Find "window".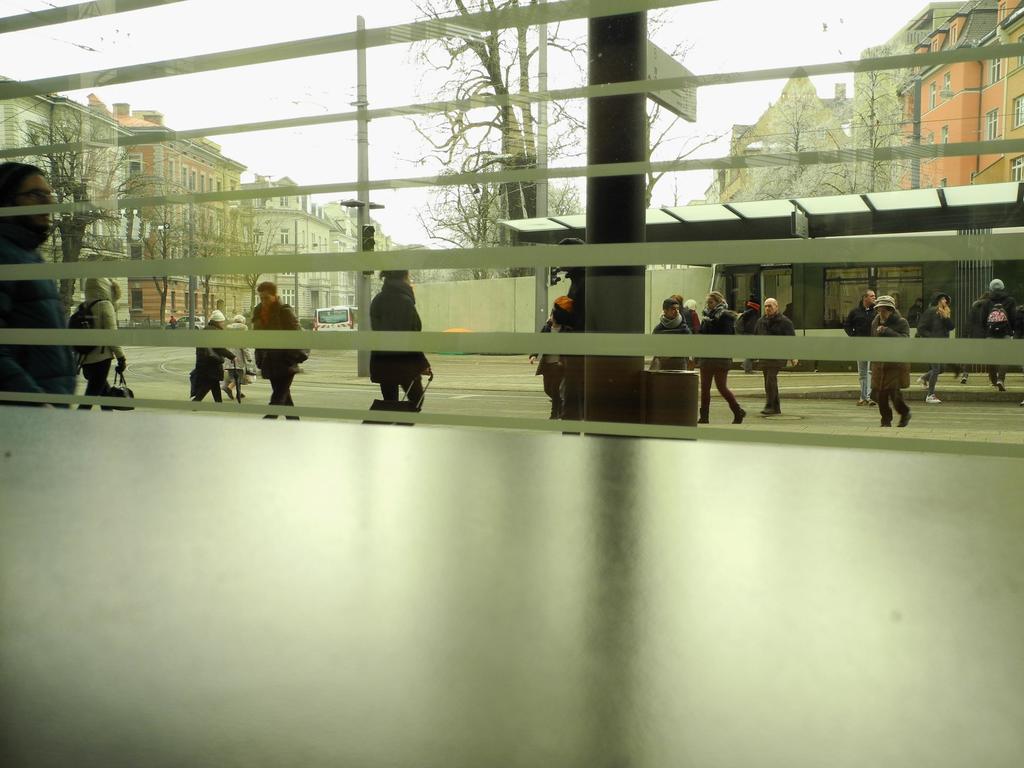
{"x1": 279, "y1": 227, "x2": 291, "y2": 244}.
